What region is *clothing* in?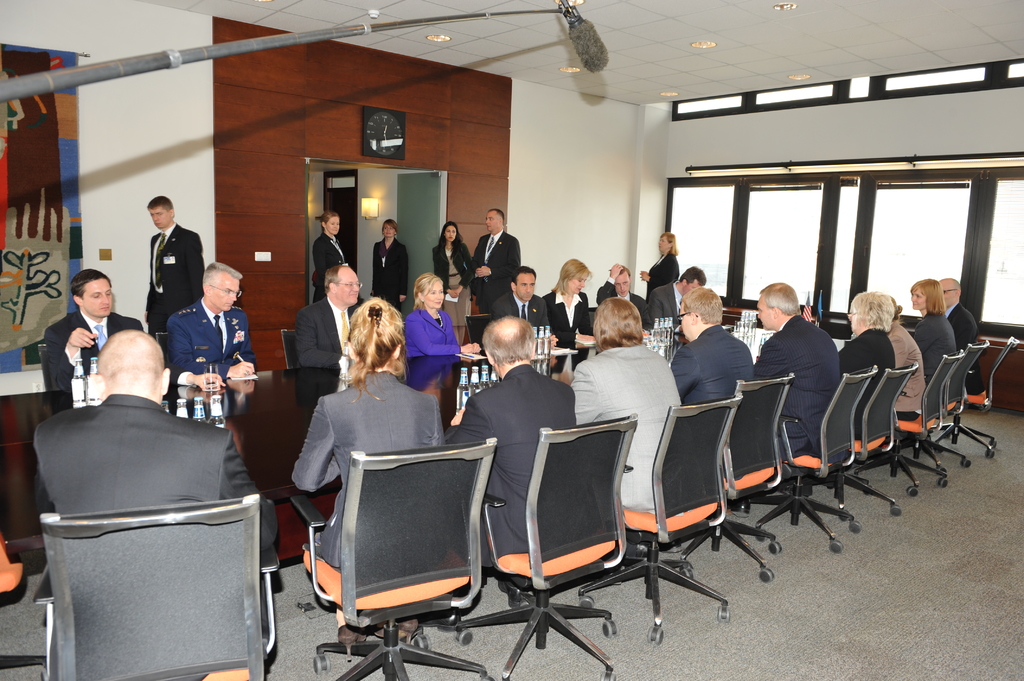
pyautogui.locateOnScreen(571, 338, 693, 523).
